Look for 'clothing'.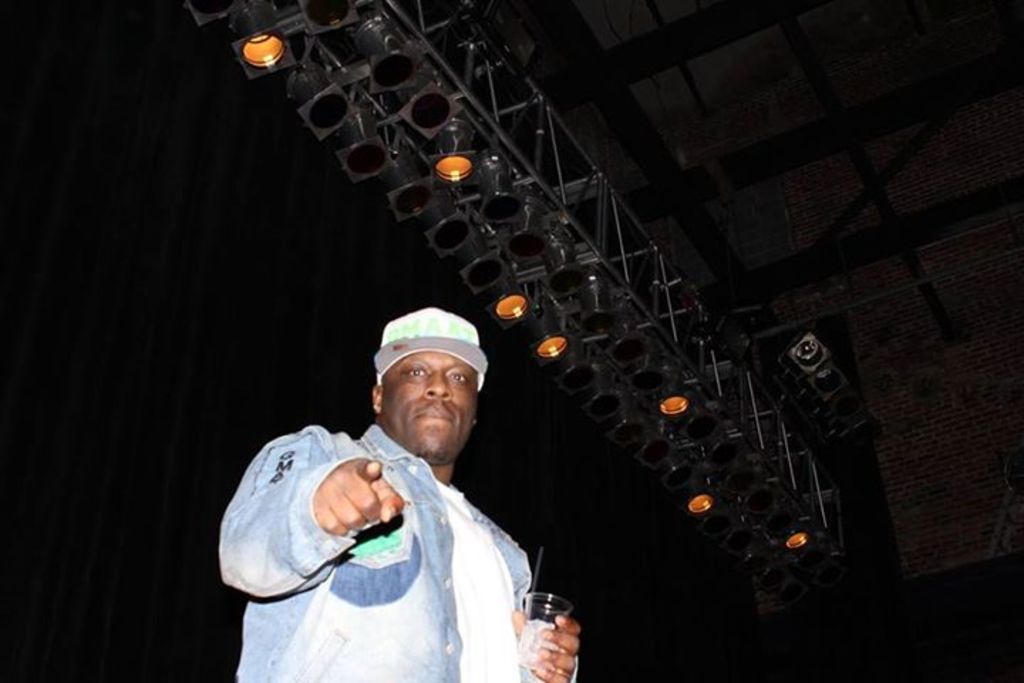
Found: (left=228, top=367, right=559, bottom=662).
